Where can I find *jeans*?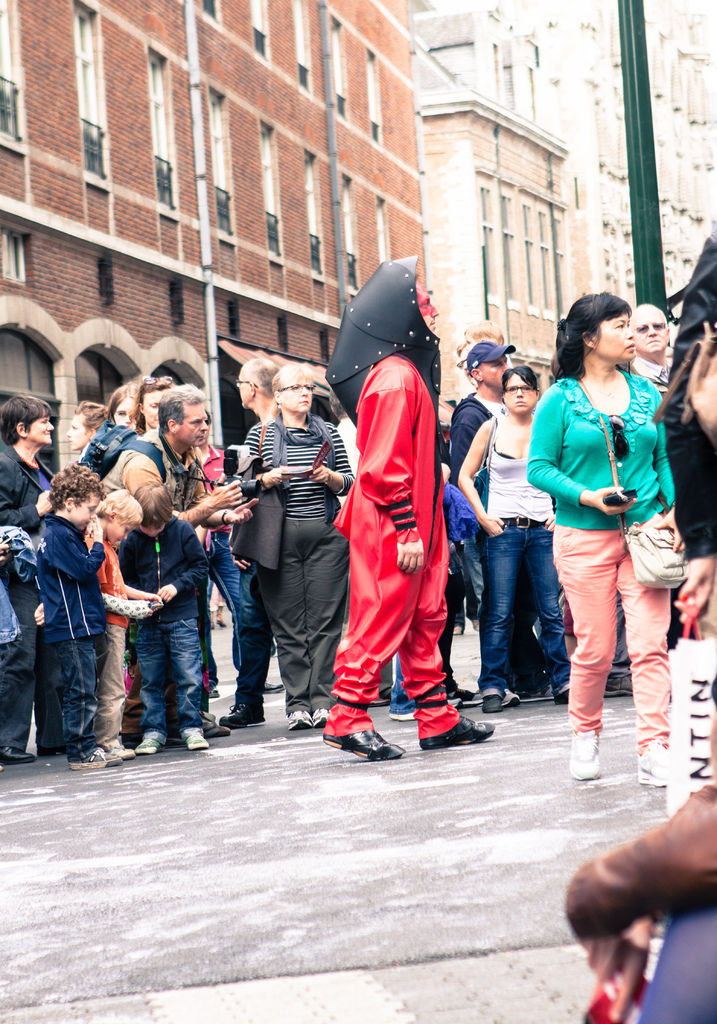
You can find it at 56:640:93:765.
